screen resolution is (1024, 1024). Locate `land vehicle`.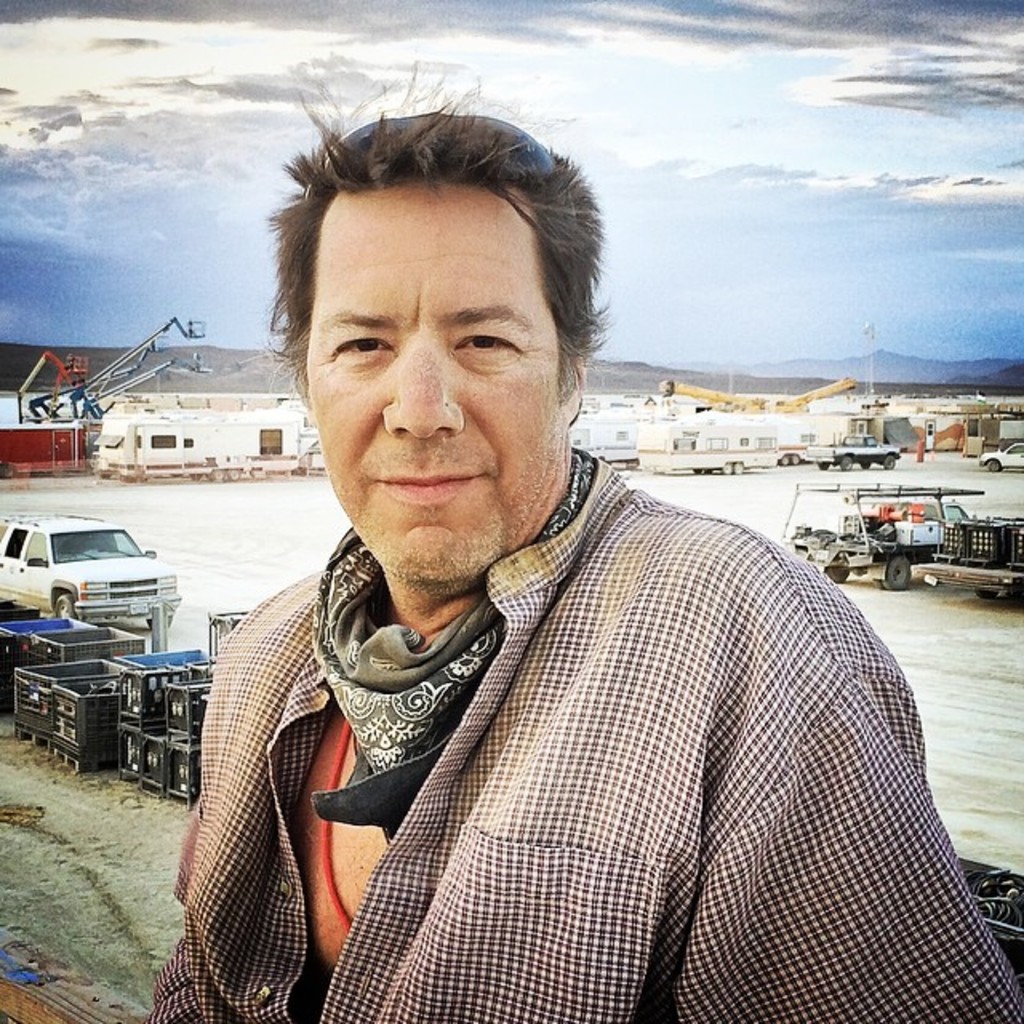
768/413/854/467.
